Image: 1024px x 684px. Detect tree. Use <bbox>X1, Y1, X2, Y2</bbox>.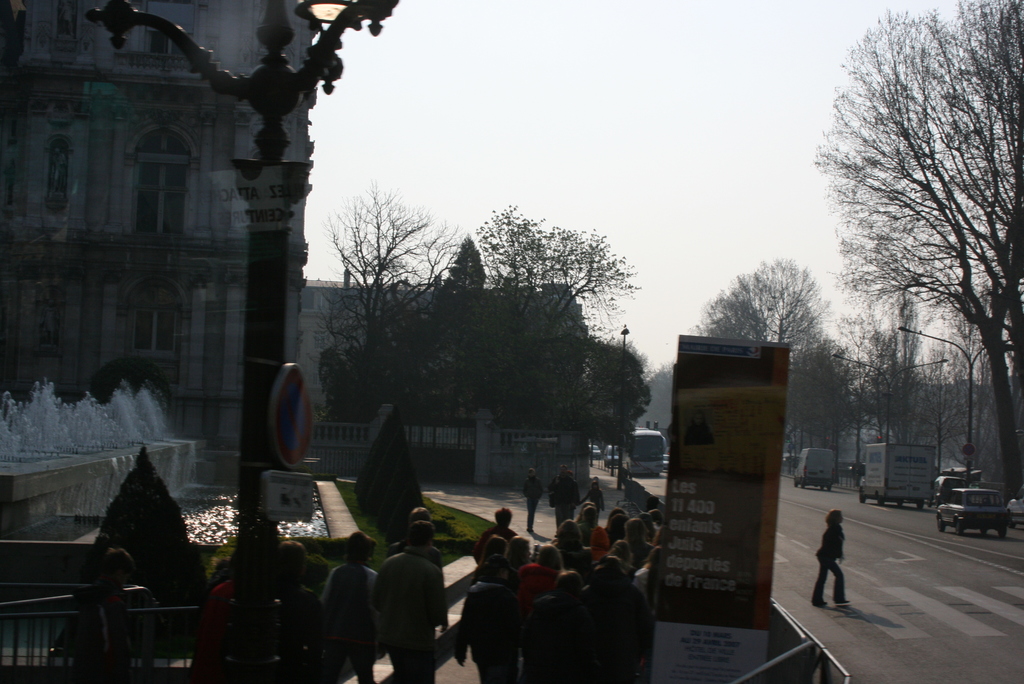
<bbox>681, 256, 836, 459</bbox>.
